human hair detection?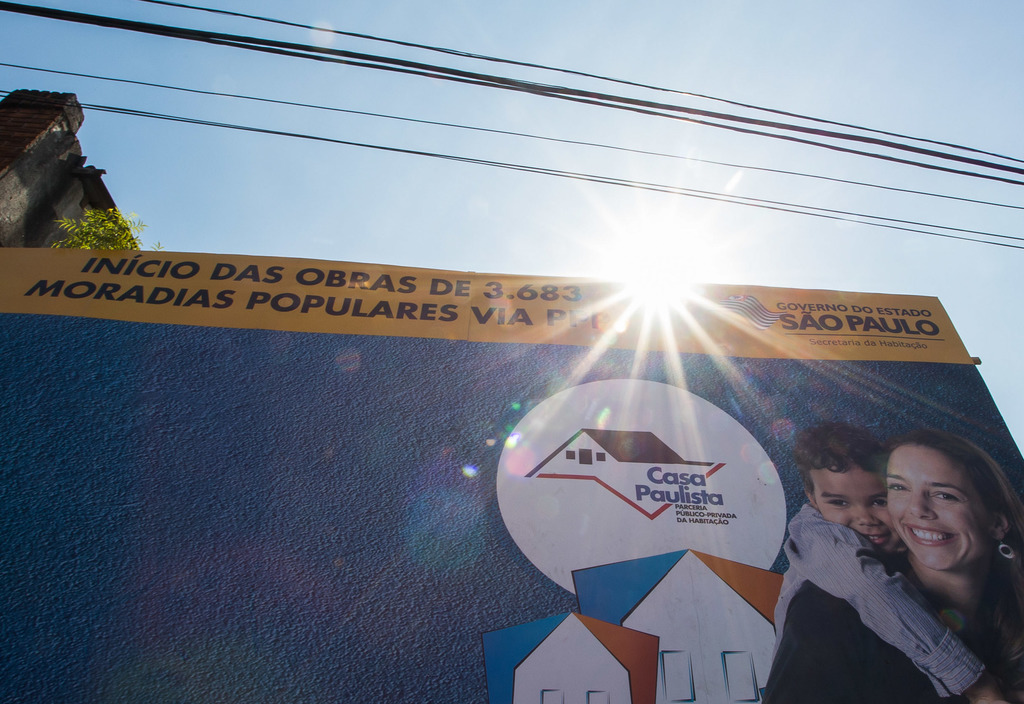
(x1=882, y1=427, x2=1020, y2=629)
